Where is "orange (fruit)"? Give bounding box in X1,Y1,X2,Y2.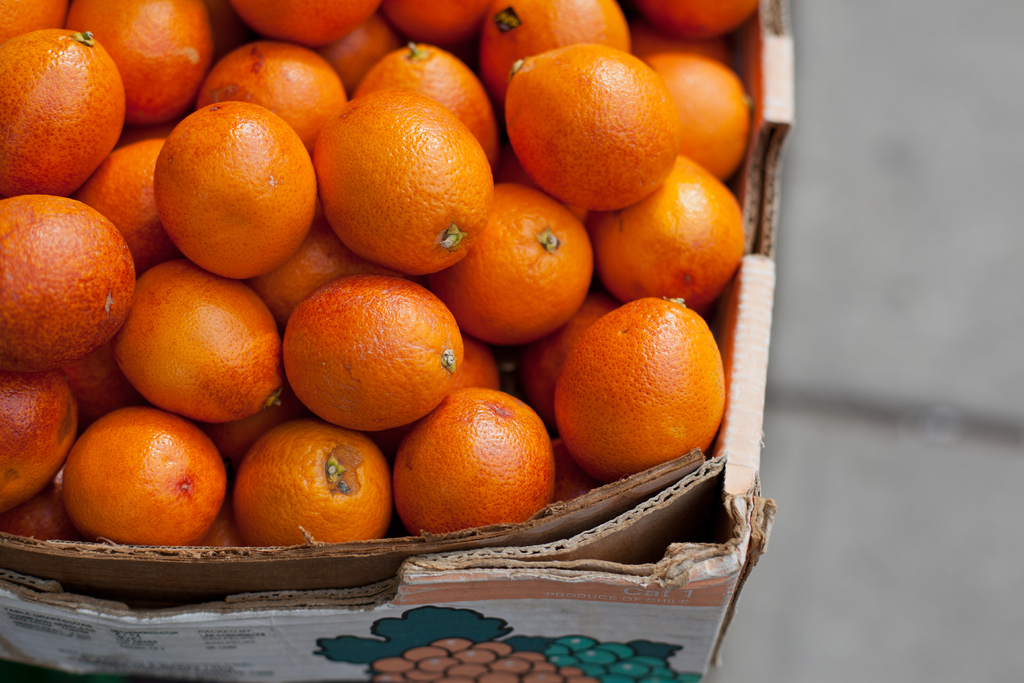
388,390,555,541.
